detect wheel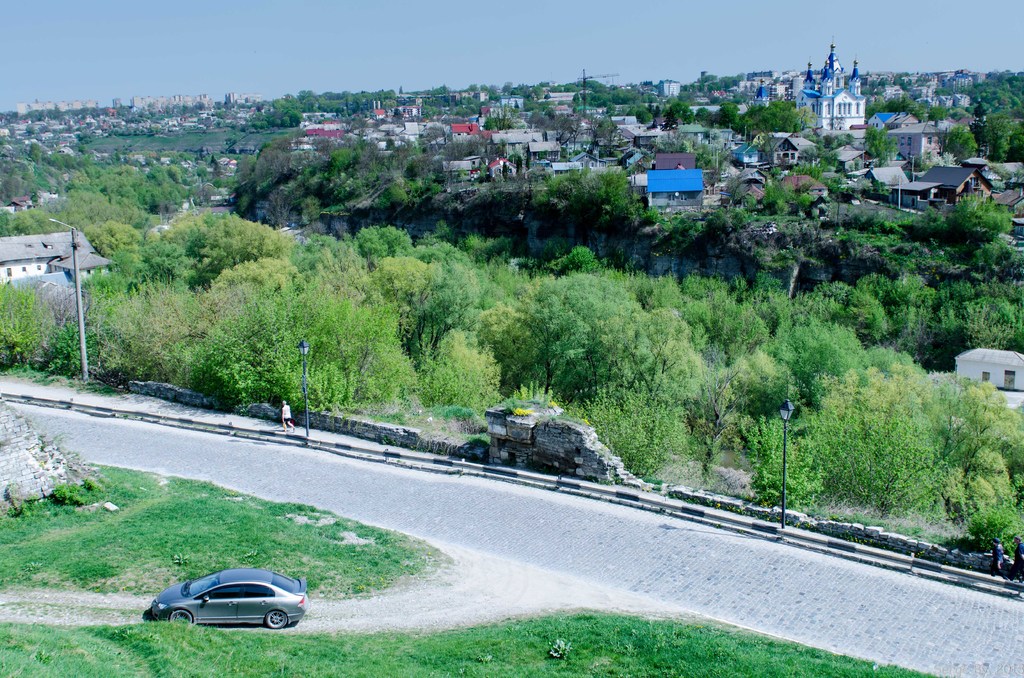
(x1=262, y1=612, x2=285, y2=630)
